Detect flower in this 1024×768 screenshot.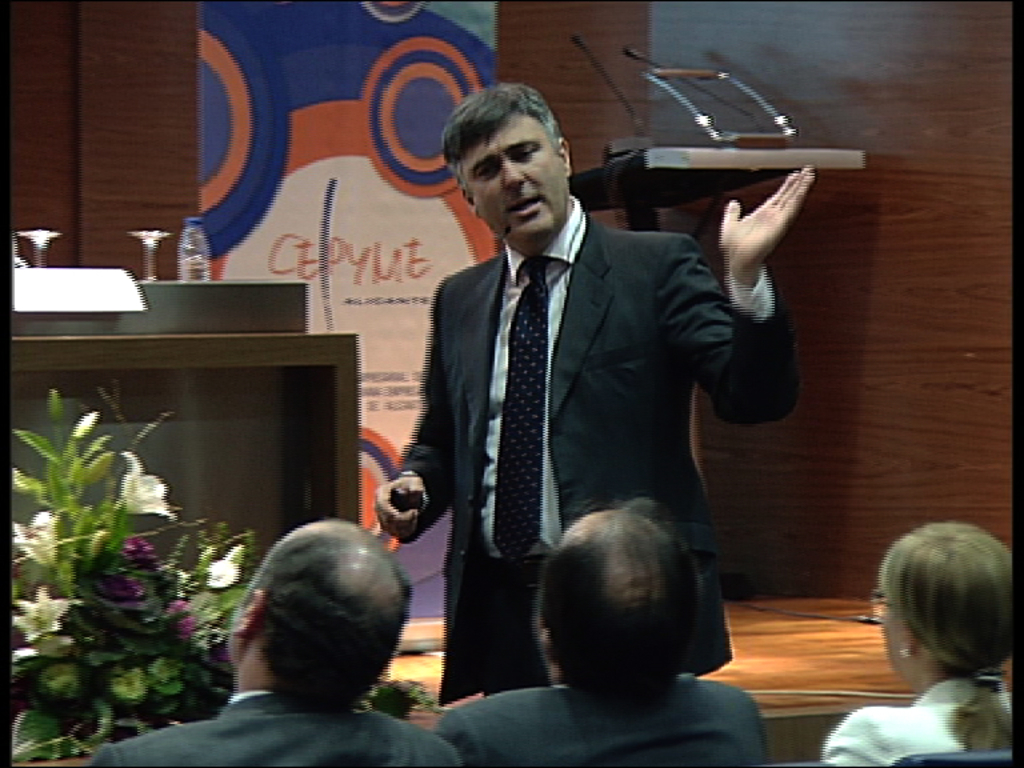
Detection: locate(201, 628, 231, 664).
